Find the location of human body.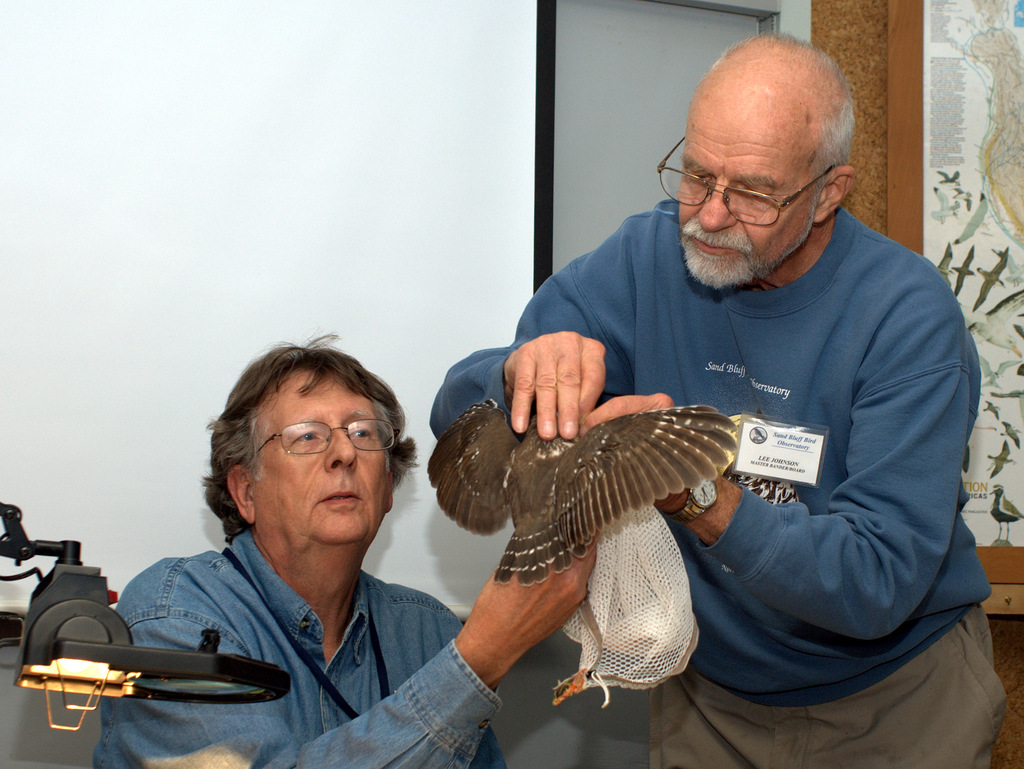
Location: {"left": 63, "top": 359, "right": 481, "bottom": 761}.
